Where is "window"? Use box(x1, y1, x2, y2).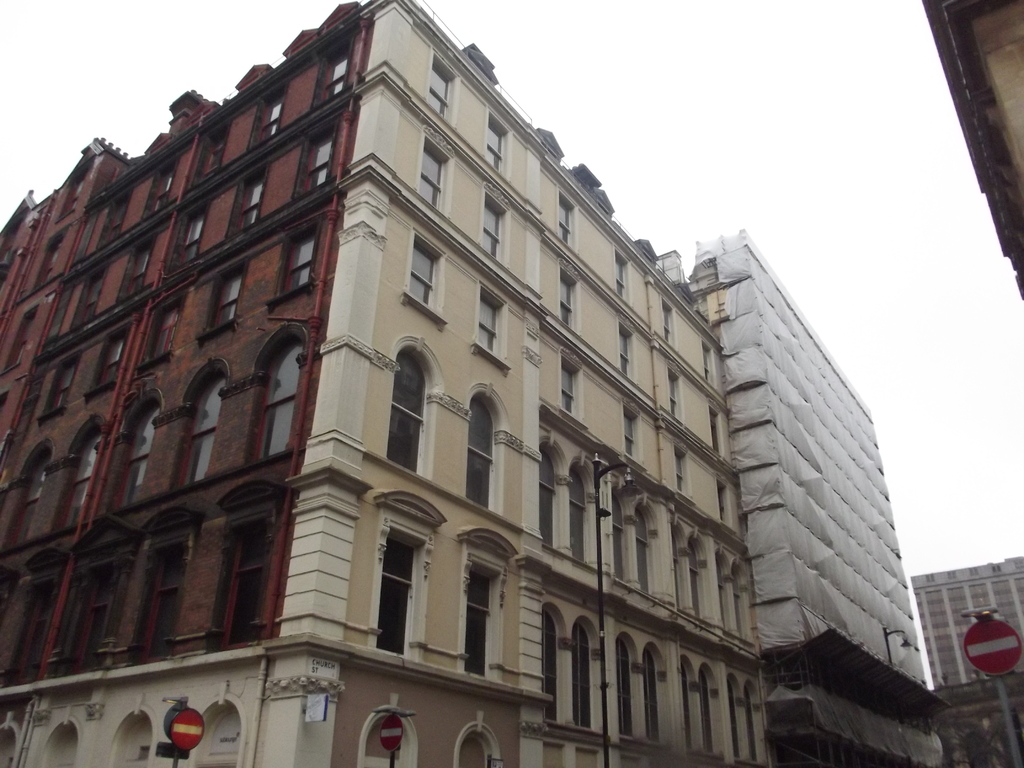
box(484, 114, 499, 165).
